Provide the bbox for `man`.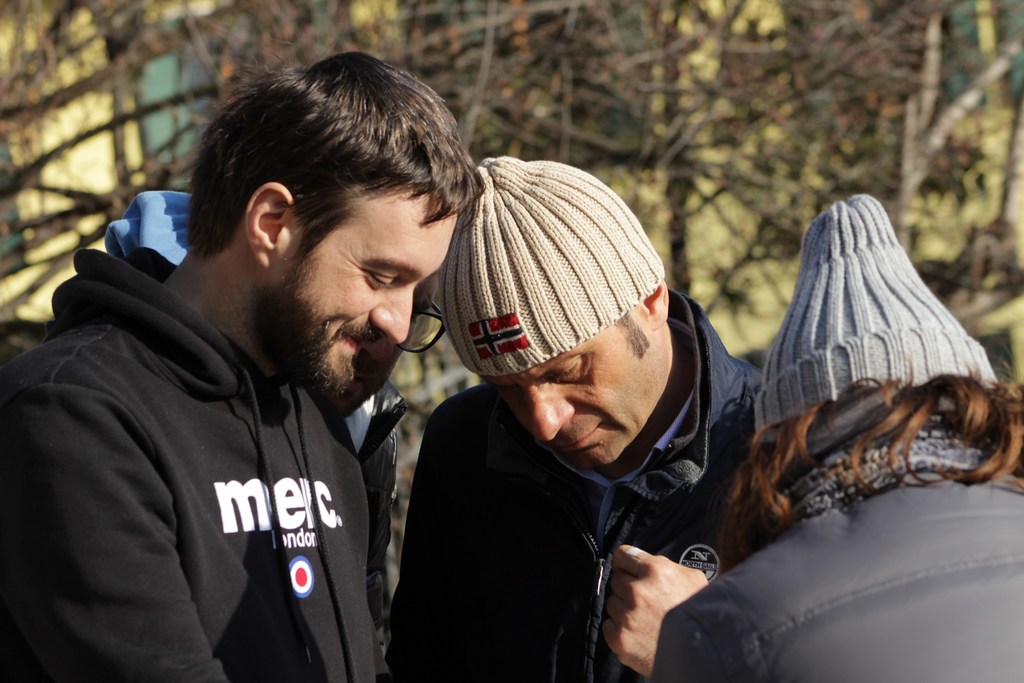
<box>277,261,449,682</box>.
